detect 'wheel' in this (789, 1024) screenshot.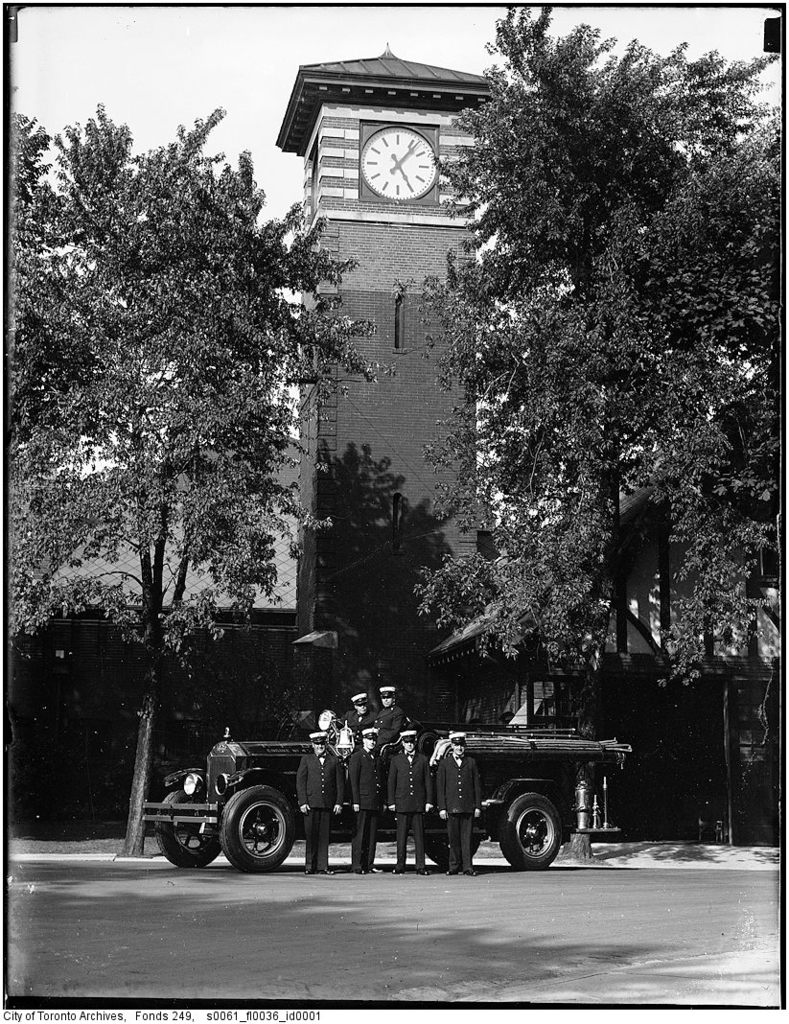
Detection: x1=210 y1=787 x2=303 y2=867.
